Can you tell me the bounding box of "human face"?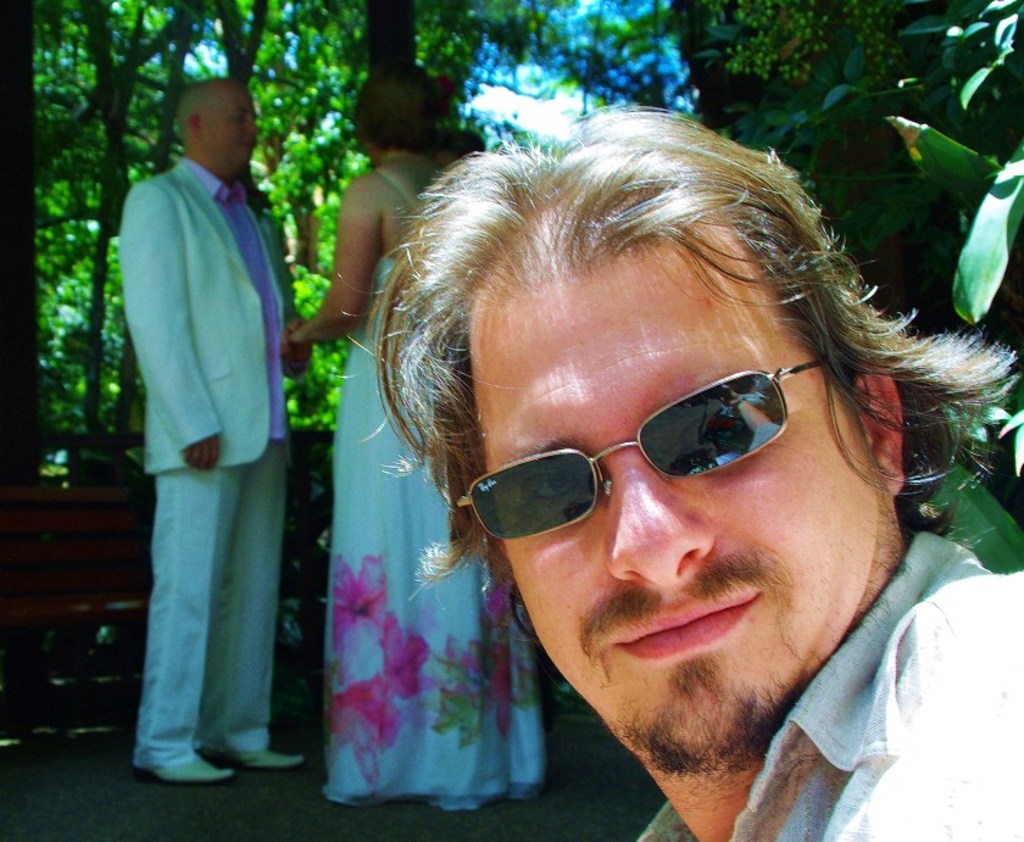
<region>425, 262, 914, 771</region>.
